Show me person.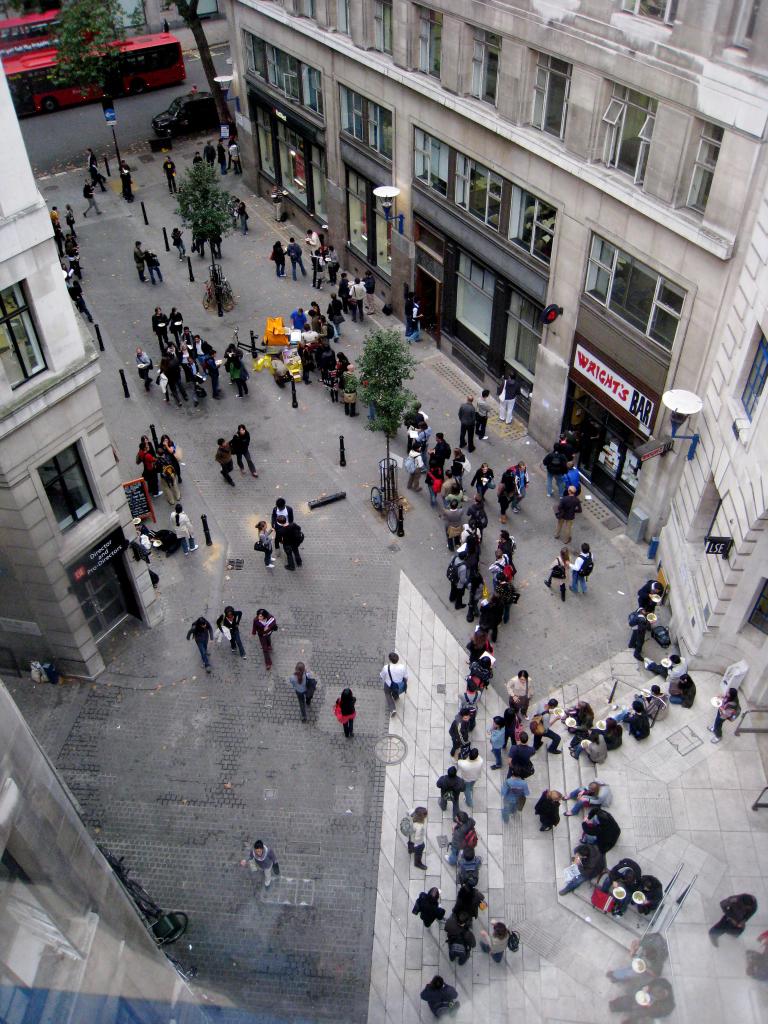
person is here: {"x1": 202, "y1": 143, "x2": 208, "y2": 164}.
